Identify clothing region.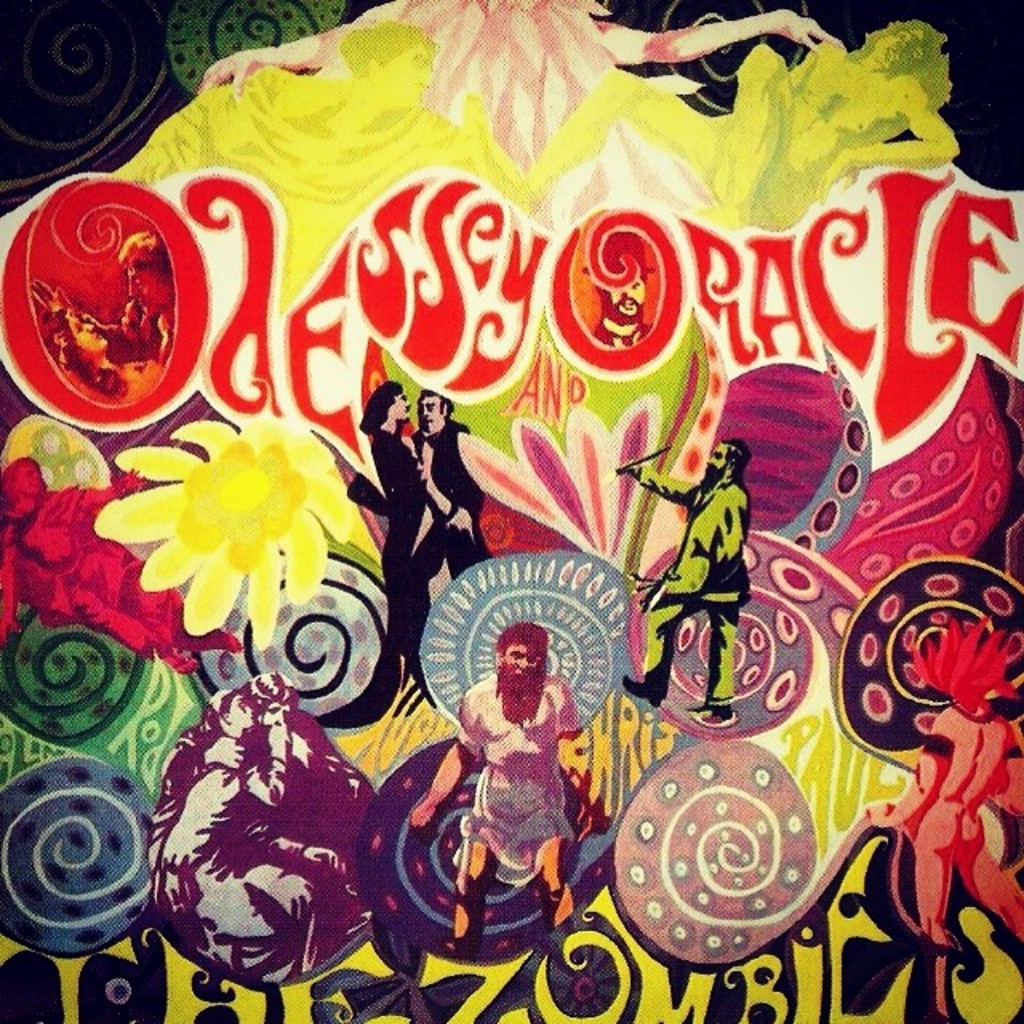
Region: {"left": 320, "top": 426, "right": 422, "bottom": 728}.
